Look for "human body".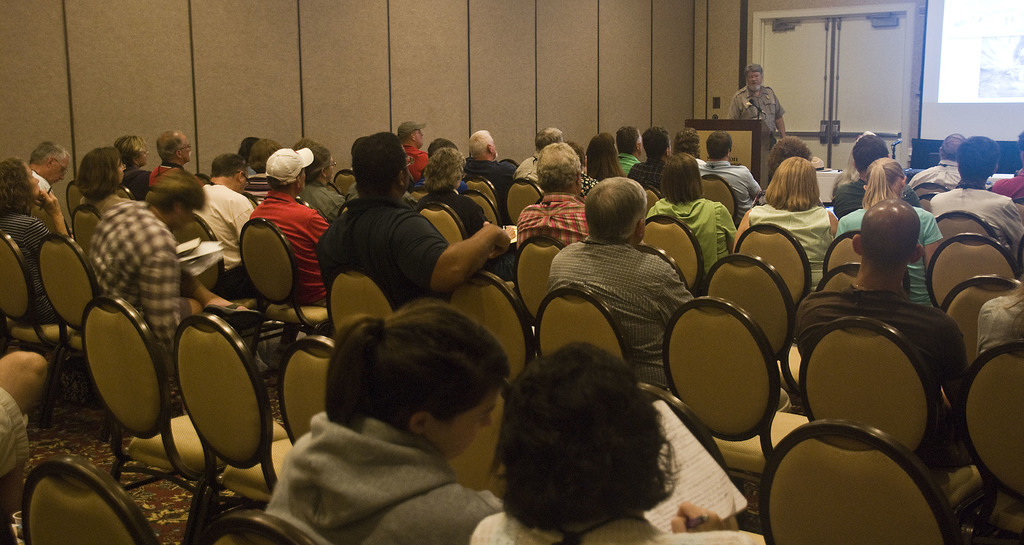
Found: [729, 87, 789, 149].
